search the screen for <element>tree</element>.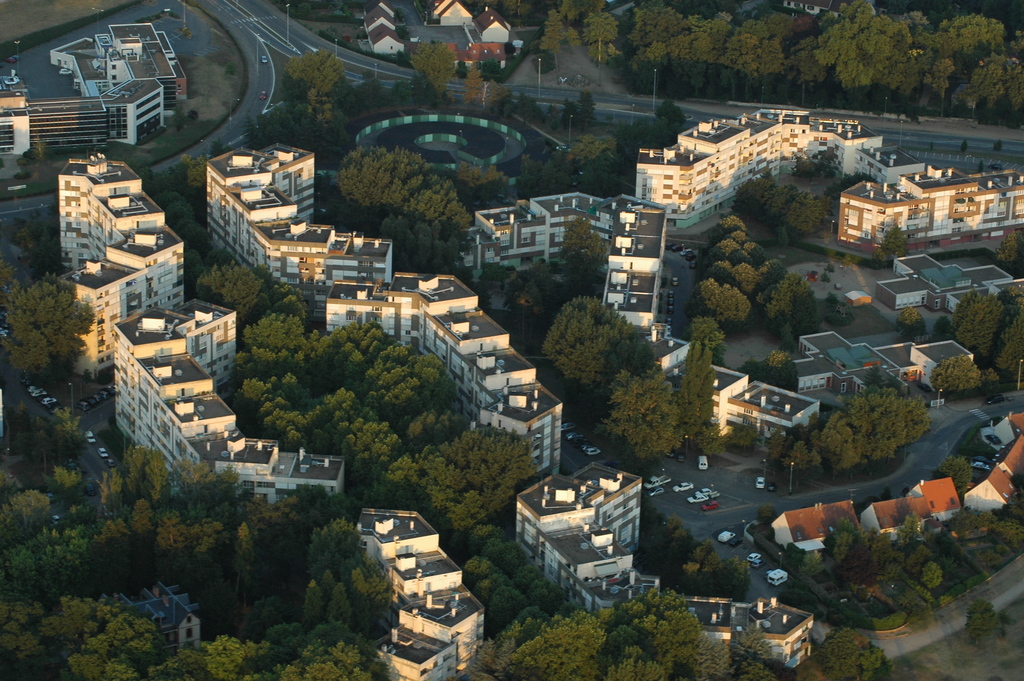
Found at (0, 594, 97, 680).
